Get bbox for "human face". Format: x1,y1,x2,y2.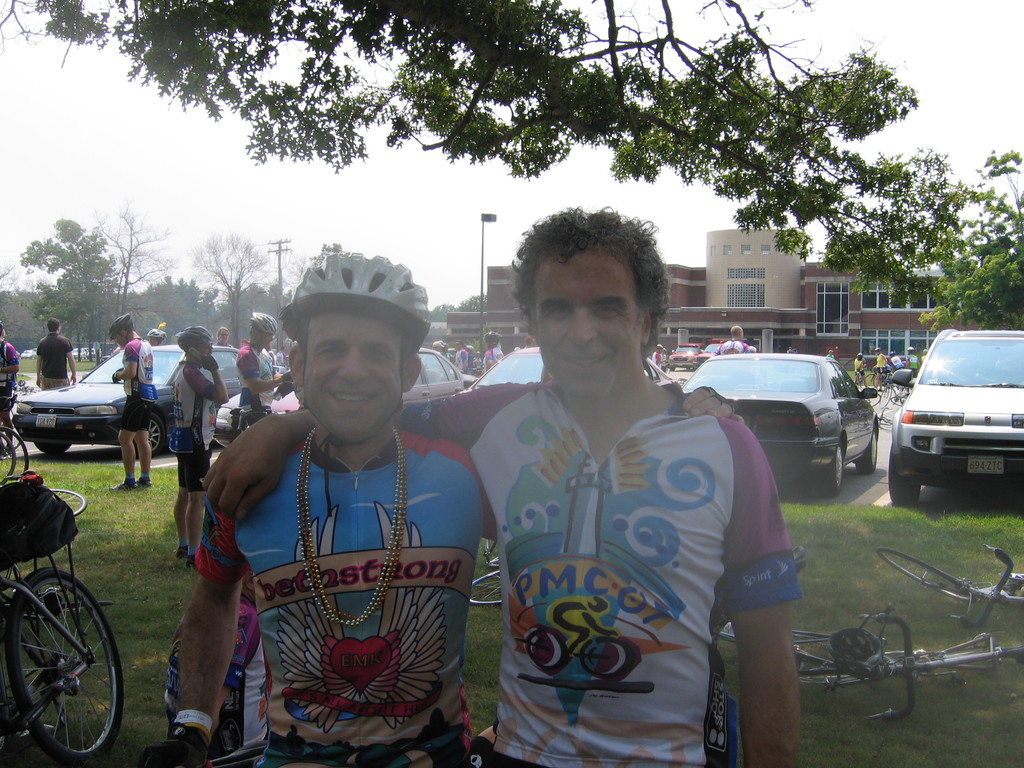
115,331,125,347.
